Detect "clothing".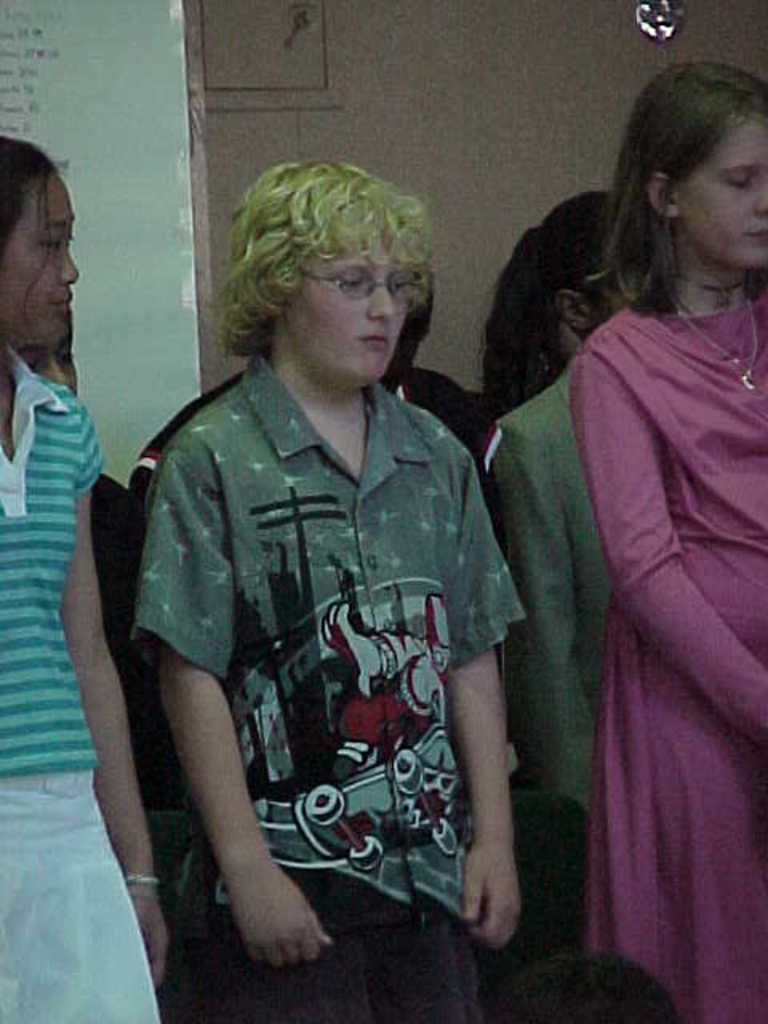
Detected at pyautogui.locateOnScreen(122, 355, 536, 1022).
